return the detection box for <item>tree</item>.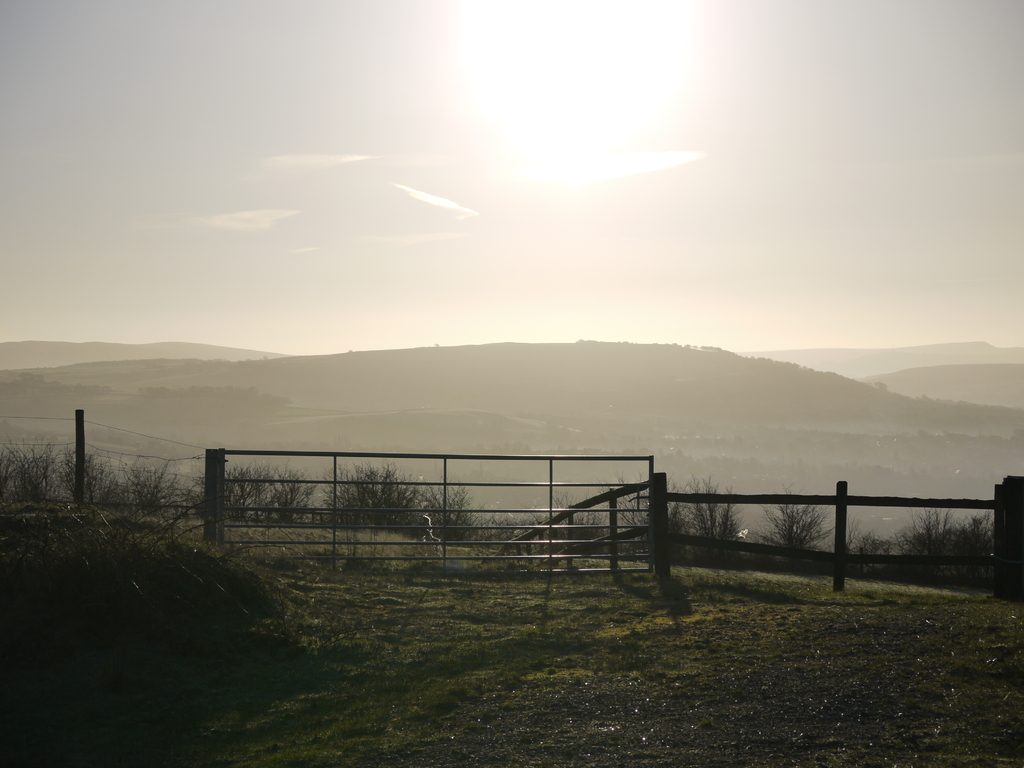
bbox(845, 527, 893, 554).
